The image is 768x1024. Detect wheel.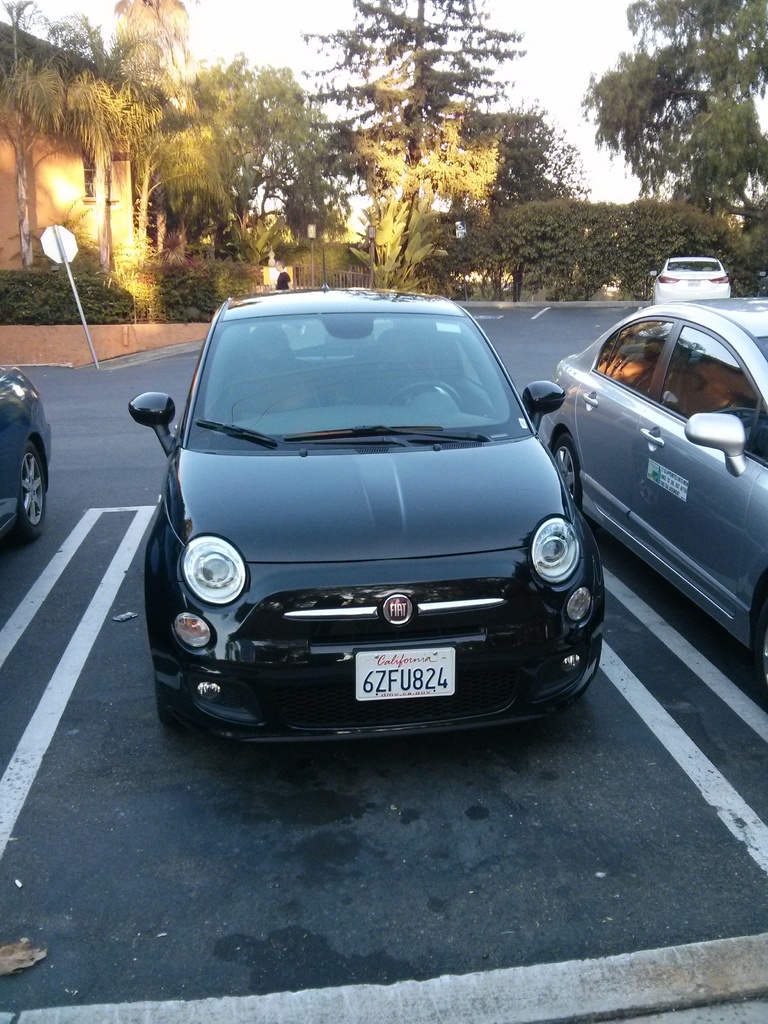
Detection: [387, 380, 463, 410].
